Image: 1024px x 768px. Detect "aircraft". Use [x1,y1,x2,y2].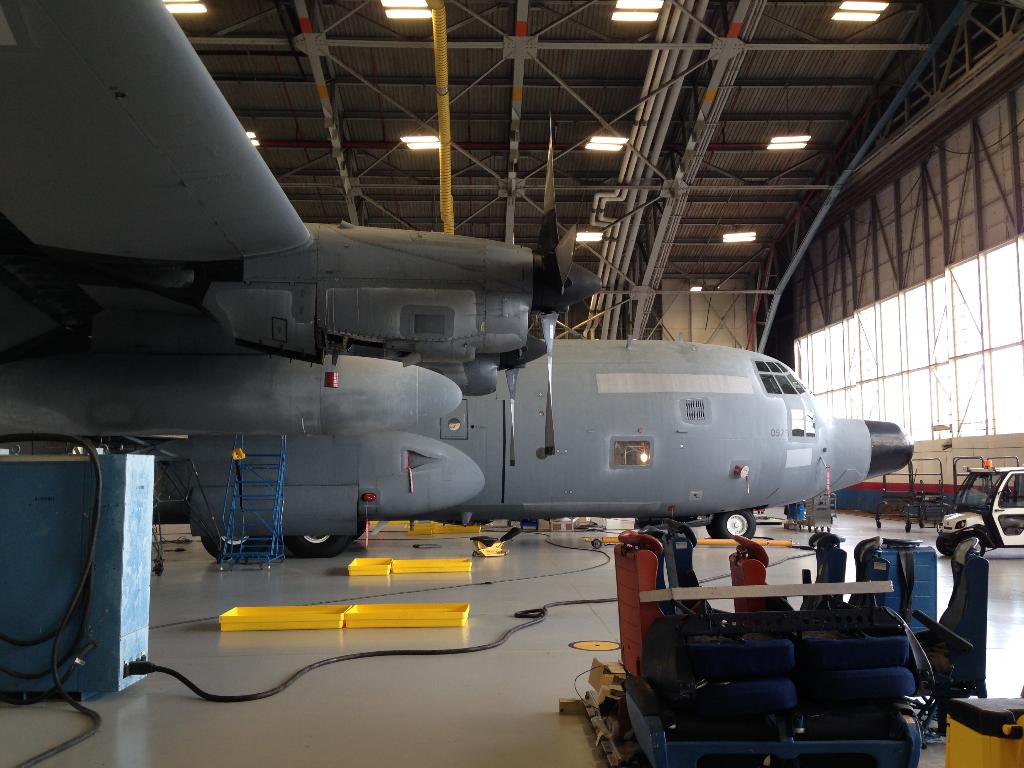
[0,0,608,433].
